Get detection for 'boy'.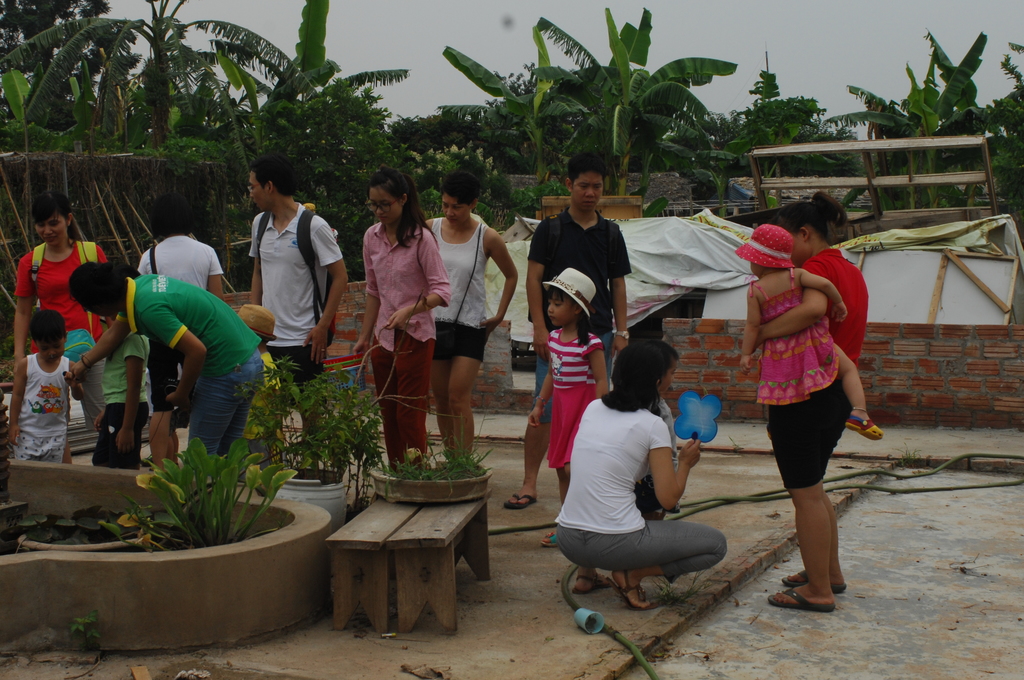
Detection: 93, 311, 153, 471.
